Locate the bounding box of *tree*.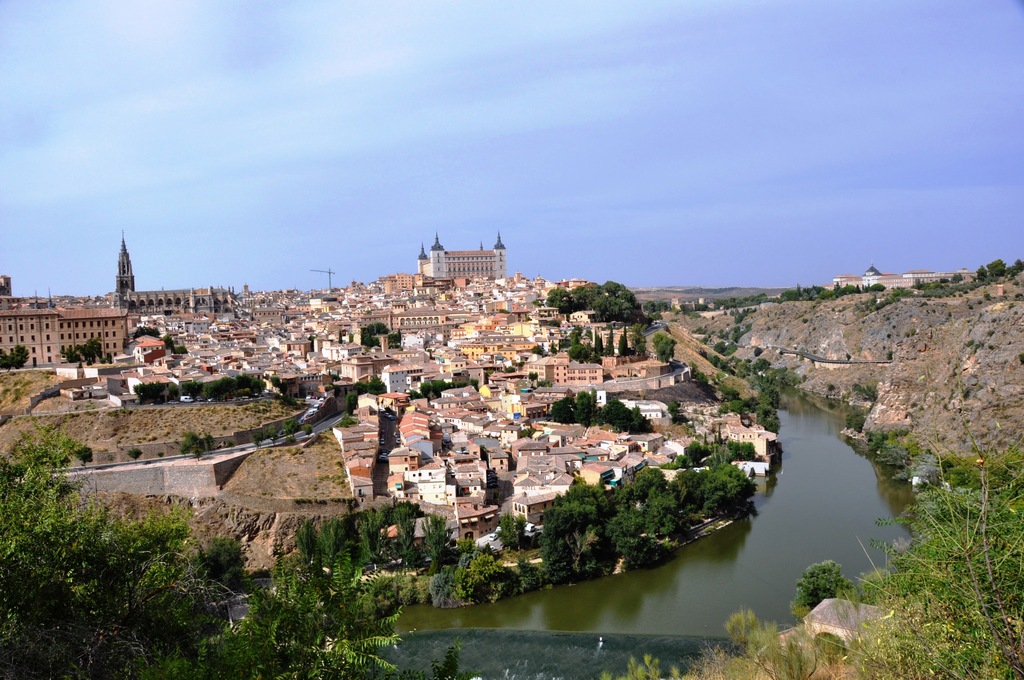
Bounding box: {"left": 195, "top": 378, "right": 236, "bottom": 405}.
